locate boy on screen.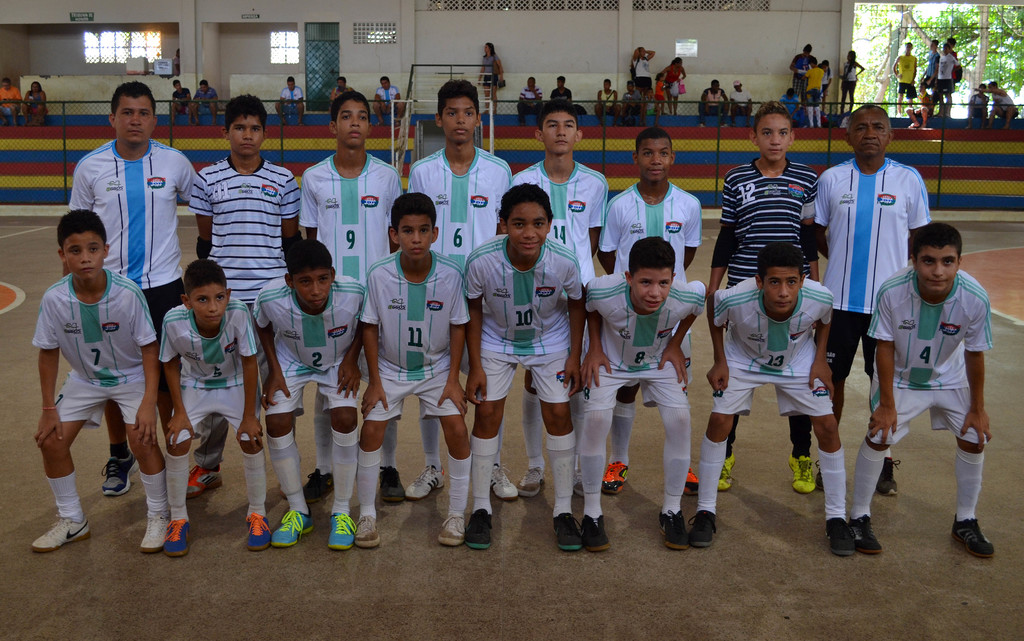
On screen at select_region(788, 46, 815, 92).
